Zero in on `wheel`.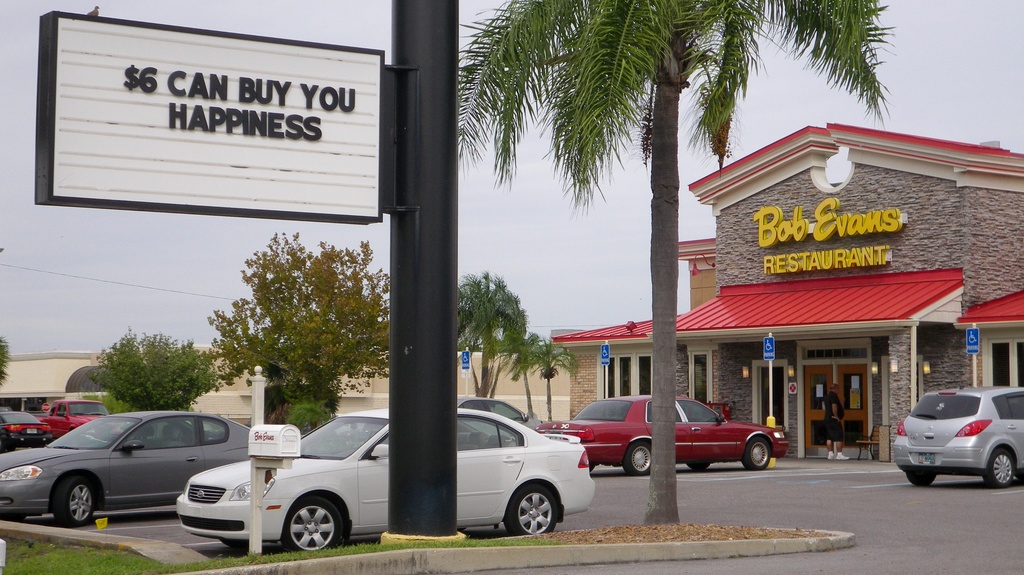
Zeroed in: [x1=984, y1=450, x2=1016, y2=487].
